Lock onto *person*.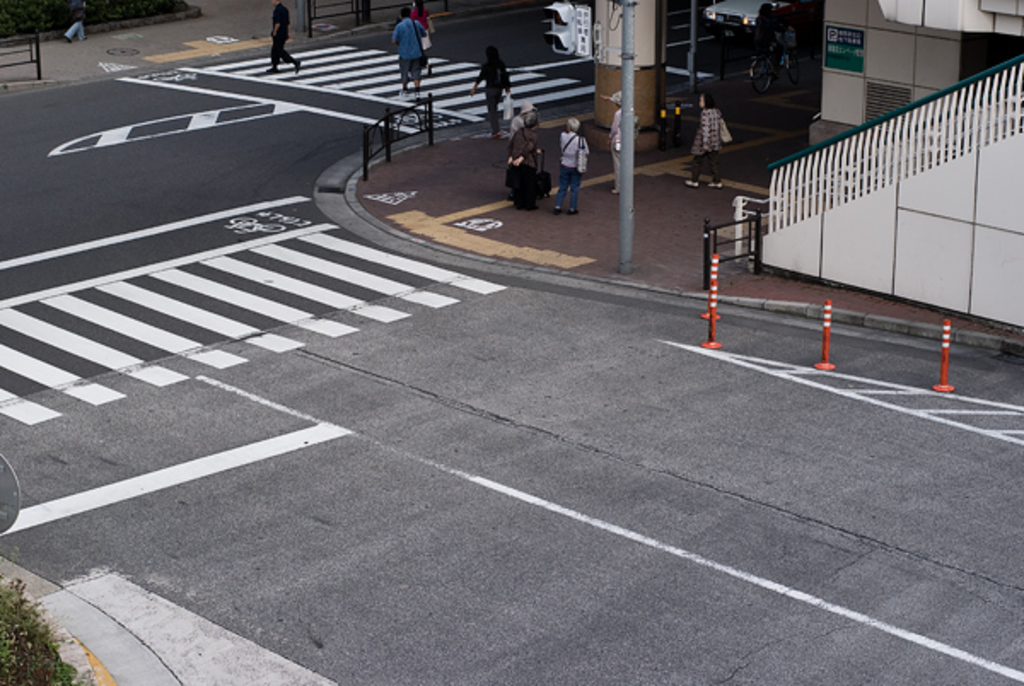
Locked: detection(471, 43, 512, 123).
